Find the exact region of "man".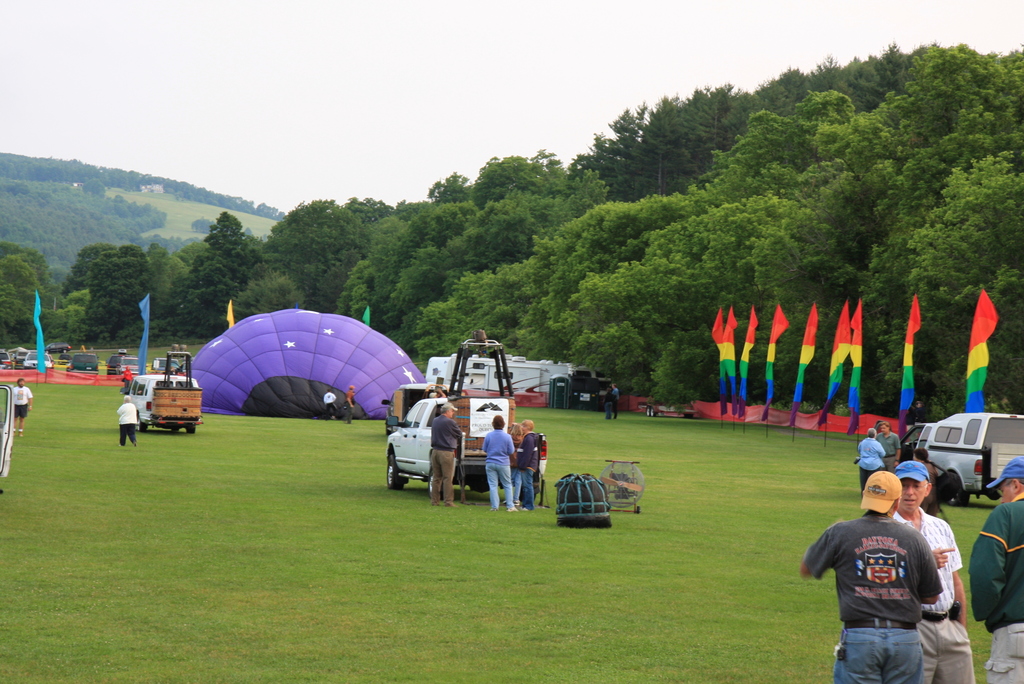
Exact region: <region>431, 400, 465, 506</region>.
